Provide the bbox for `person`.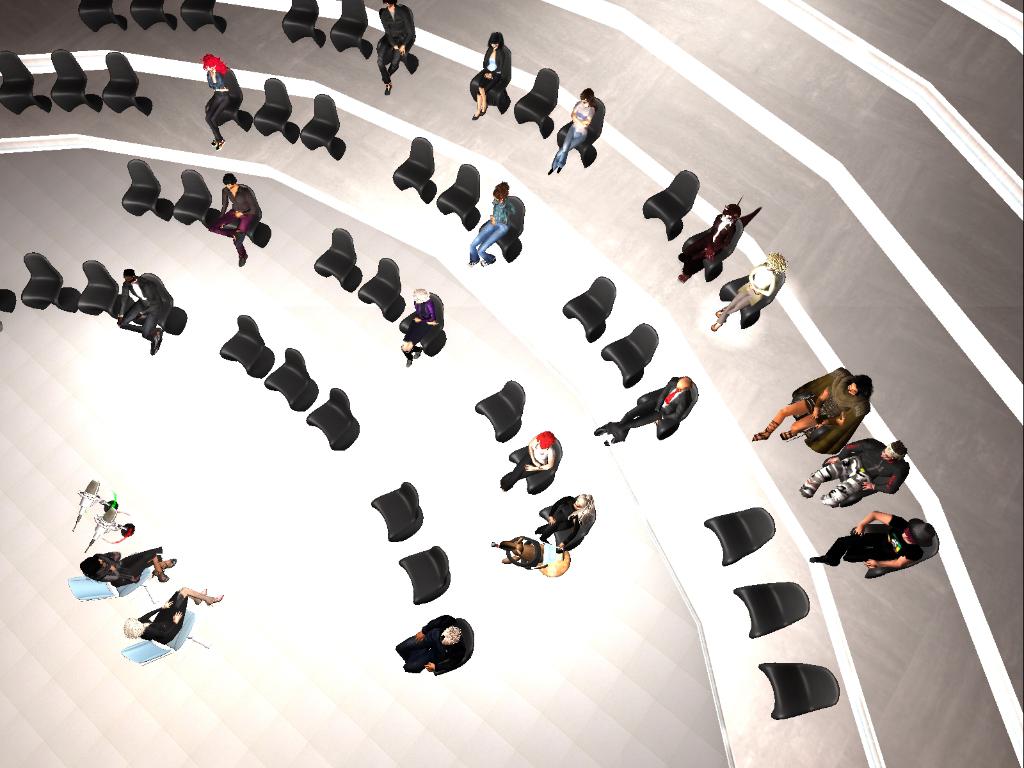
BBox(548, 86, 598, 173).
